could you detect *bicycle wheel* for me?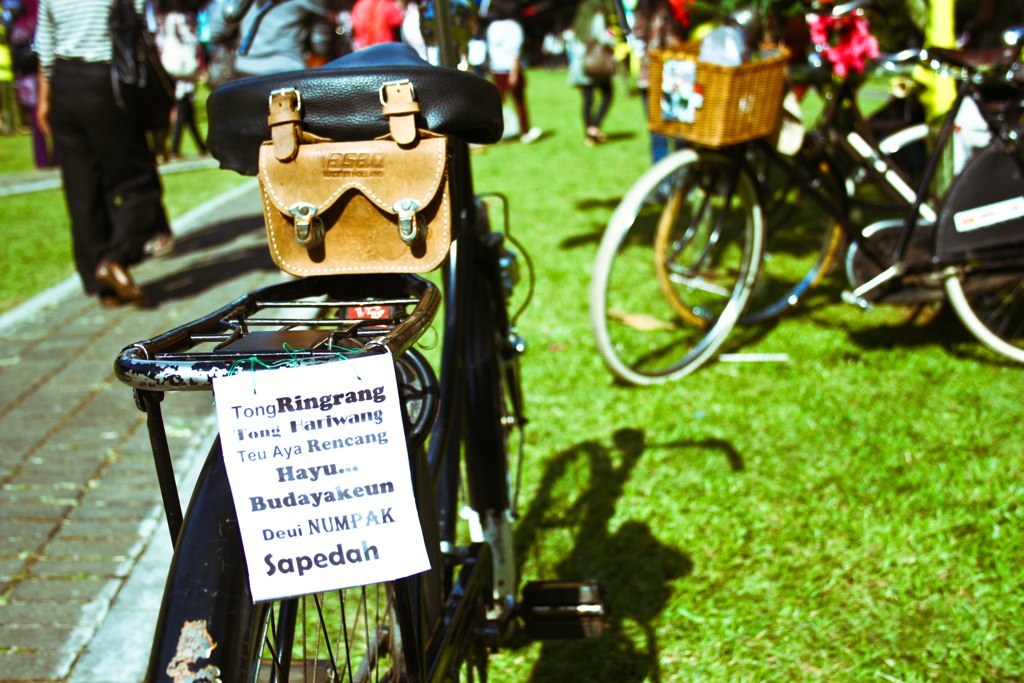
Detection result: x1=239, y1=431, x2=467, y2=682.
